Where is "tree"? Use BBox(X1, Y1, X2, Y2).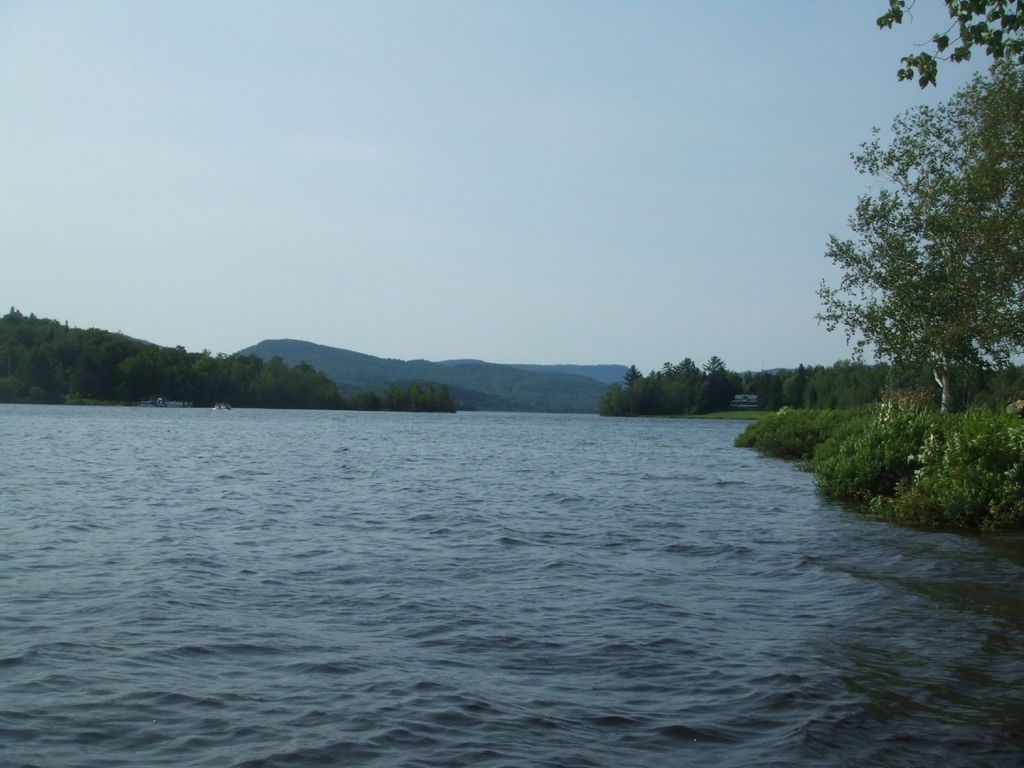
BBox(618, 360, 644, 388).
